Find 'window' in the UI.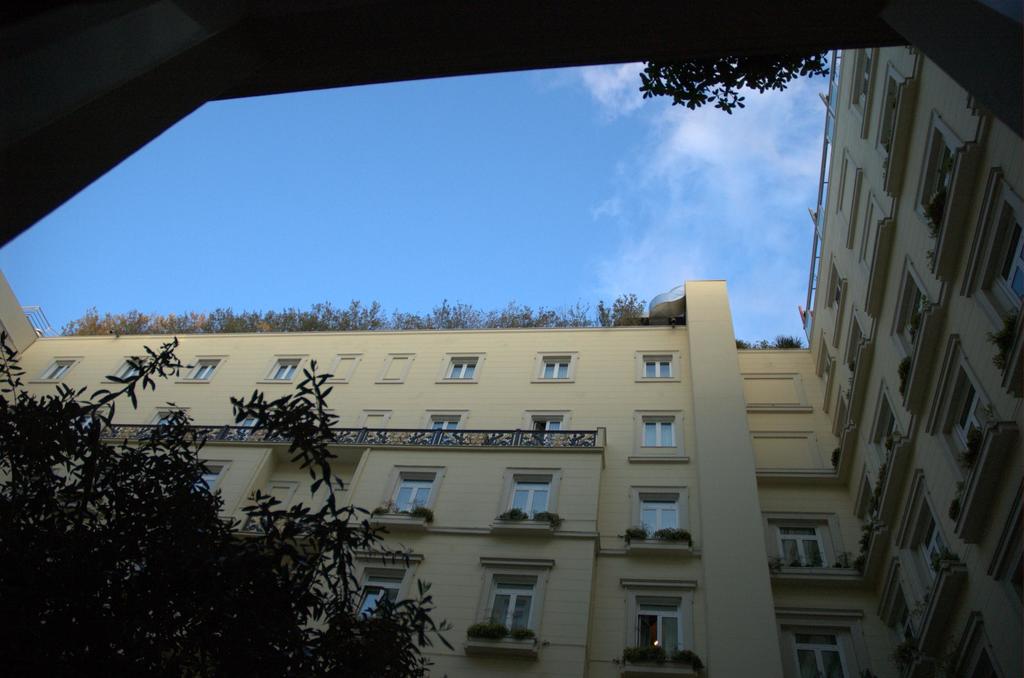
UI element at (x1=420, y1=404, x2=467, y2=441).
